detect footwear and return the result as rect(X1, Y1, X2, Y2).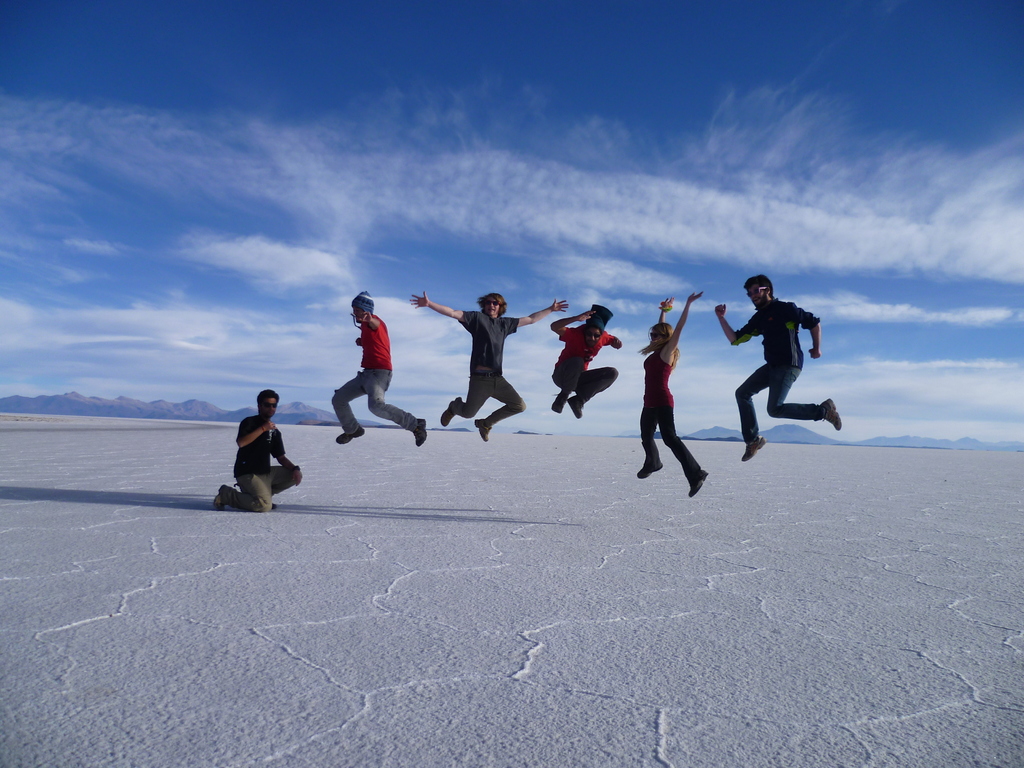
rect(689, 470, 707, 496).
